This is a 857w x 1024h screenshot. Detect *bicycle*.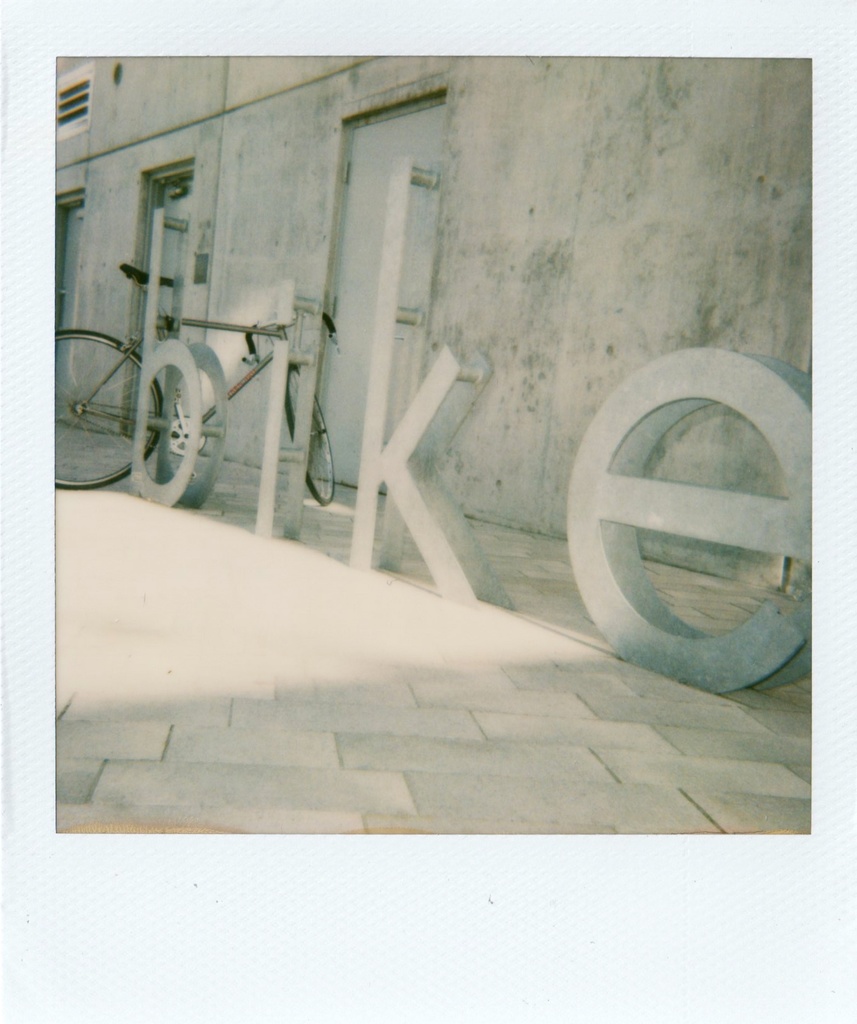
<box>44,268,335,483</box>.
